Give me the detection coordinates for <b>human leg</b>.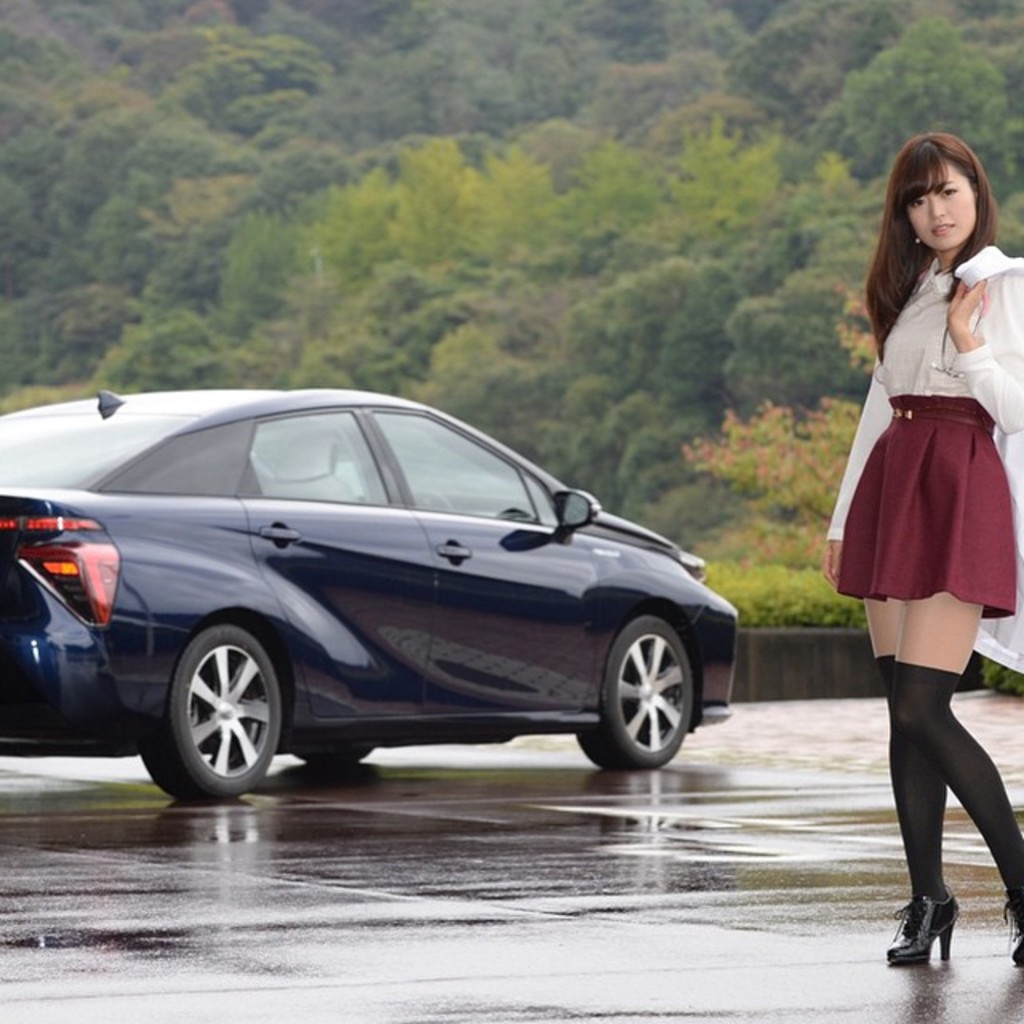
rect(866, 421, 963, 965).
